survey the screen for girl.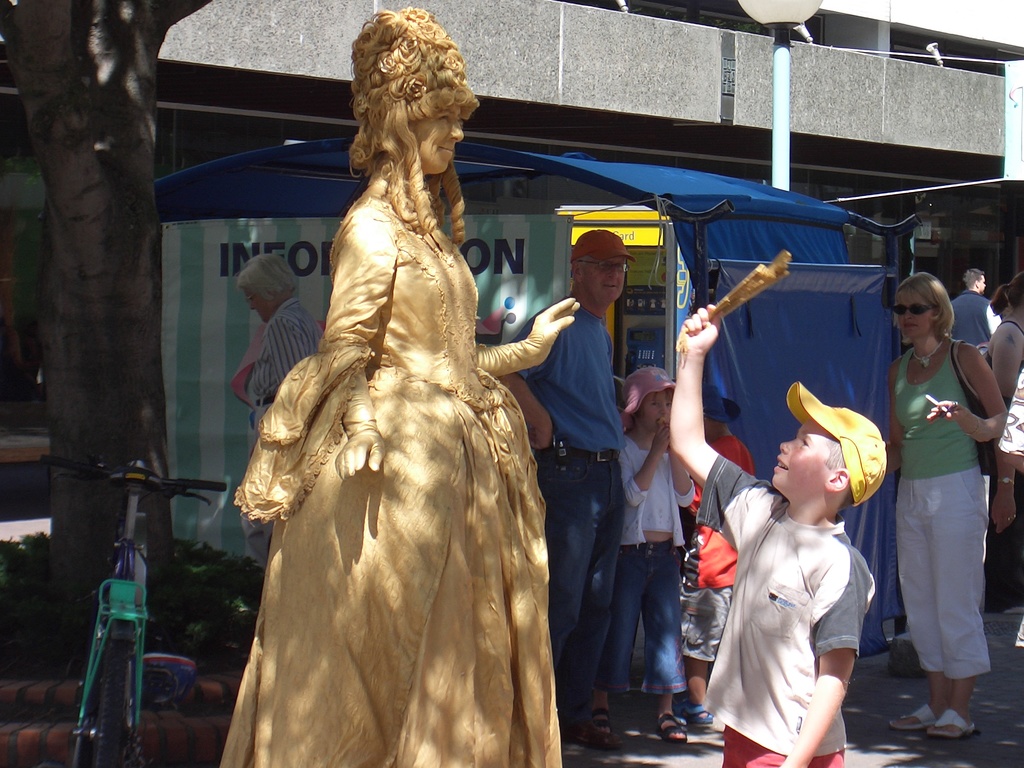
Survey found: [584,364,690,740].
